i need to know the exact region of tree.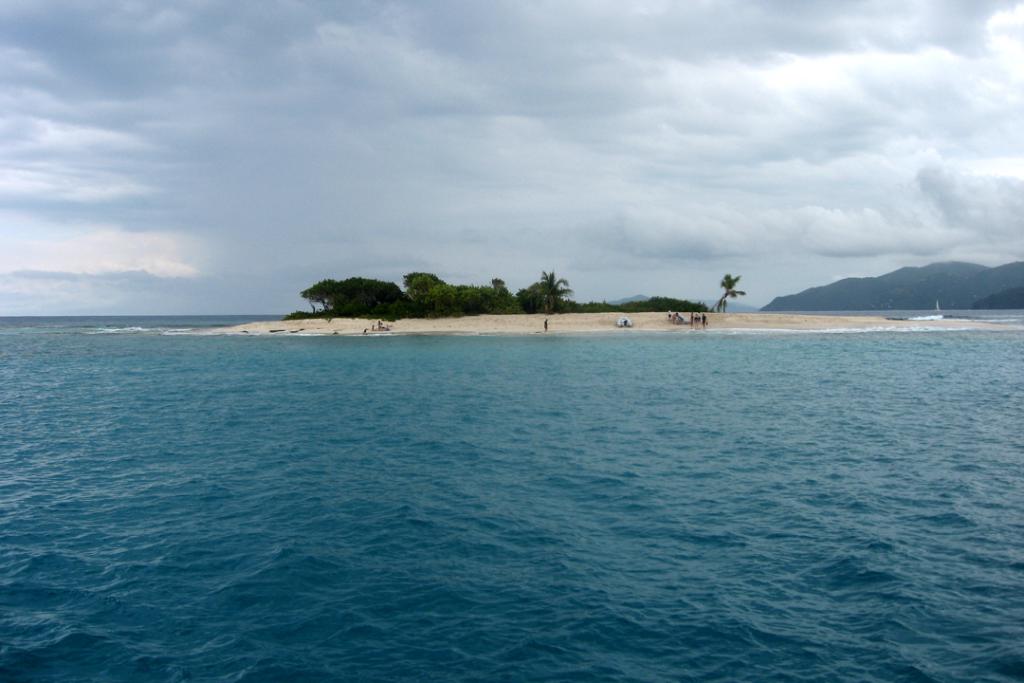
Region: BBox(403, 270, 446, 297).
